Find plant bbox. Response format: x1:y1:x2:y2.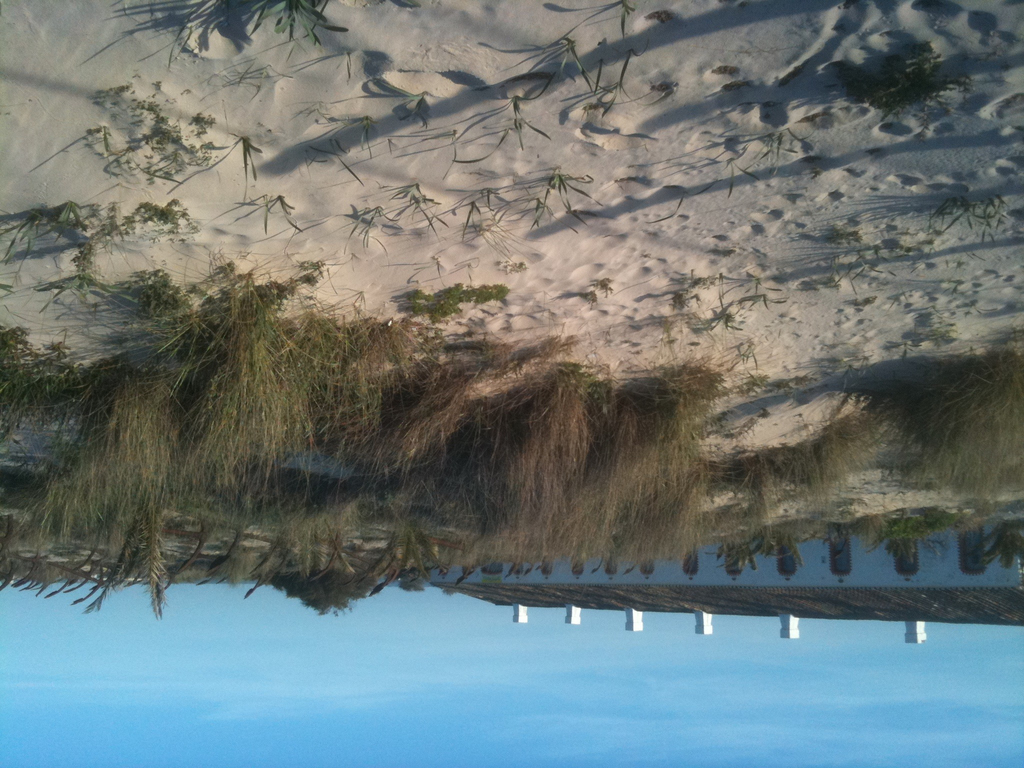
768:128:789:172.
